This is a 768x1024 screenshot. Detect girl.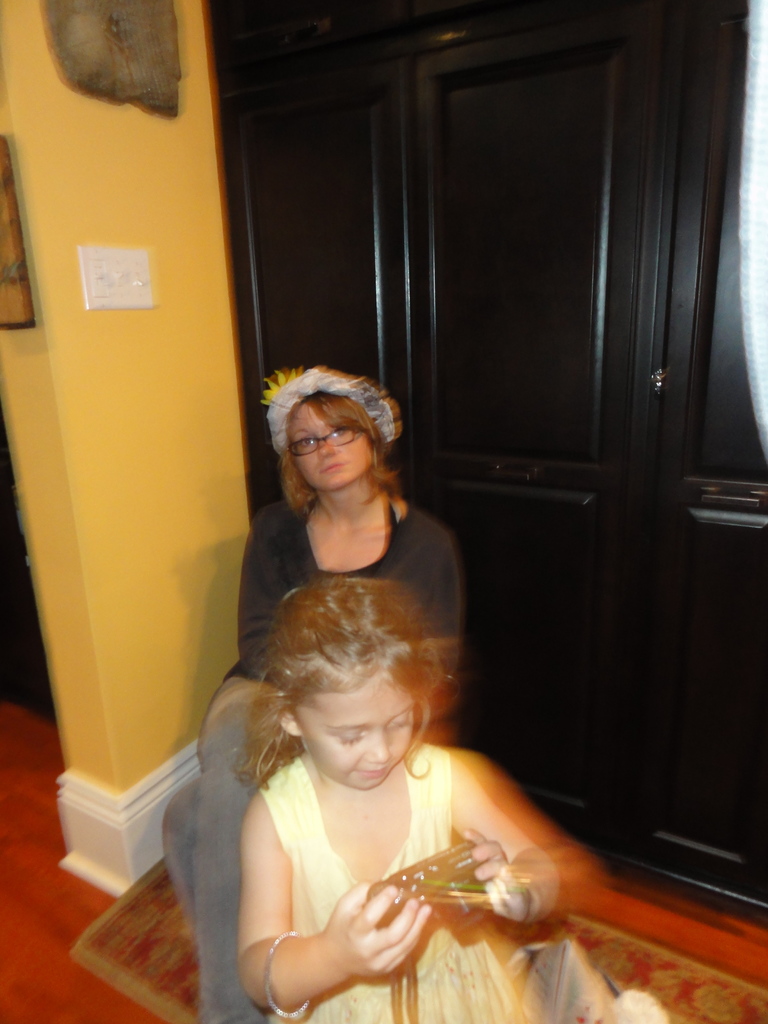
<bbox>234, 575, 558, 1023</bbox>.
